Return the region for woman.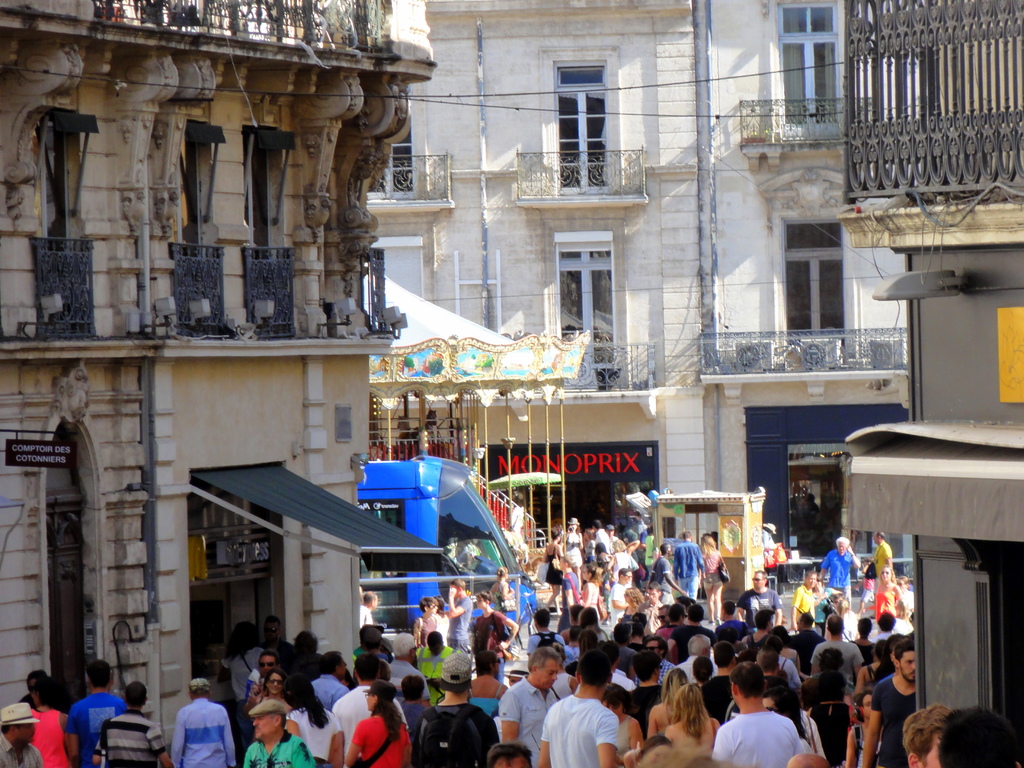
crop(543, 525, 568, 616).
